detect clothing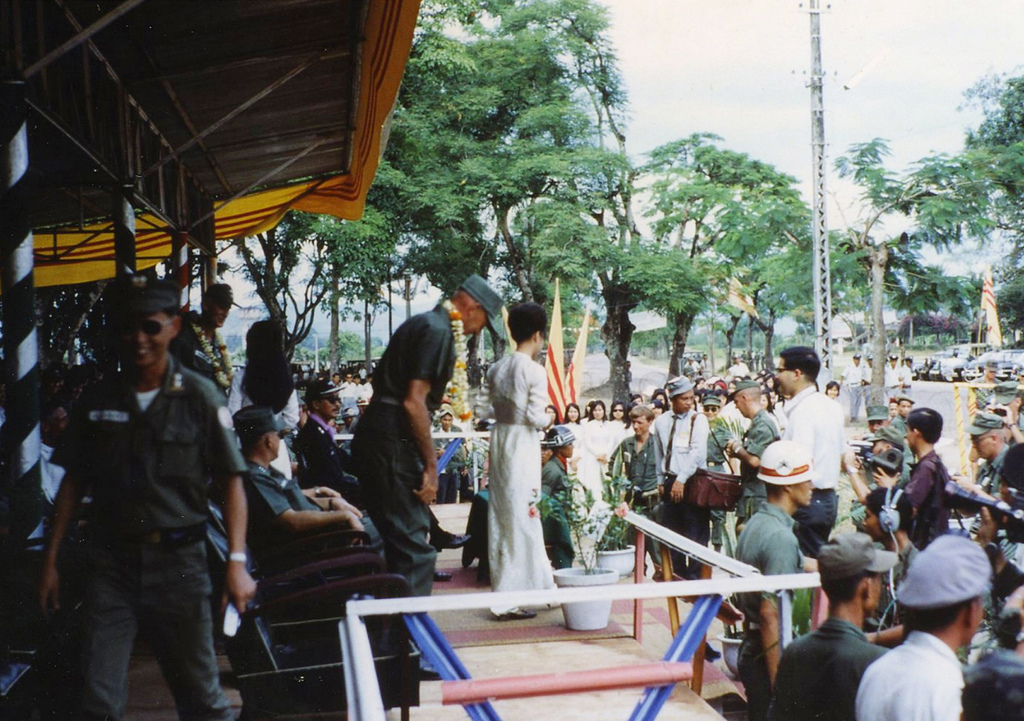
detection(536, 457, 570, 500)
